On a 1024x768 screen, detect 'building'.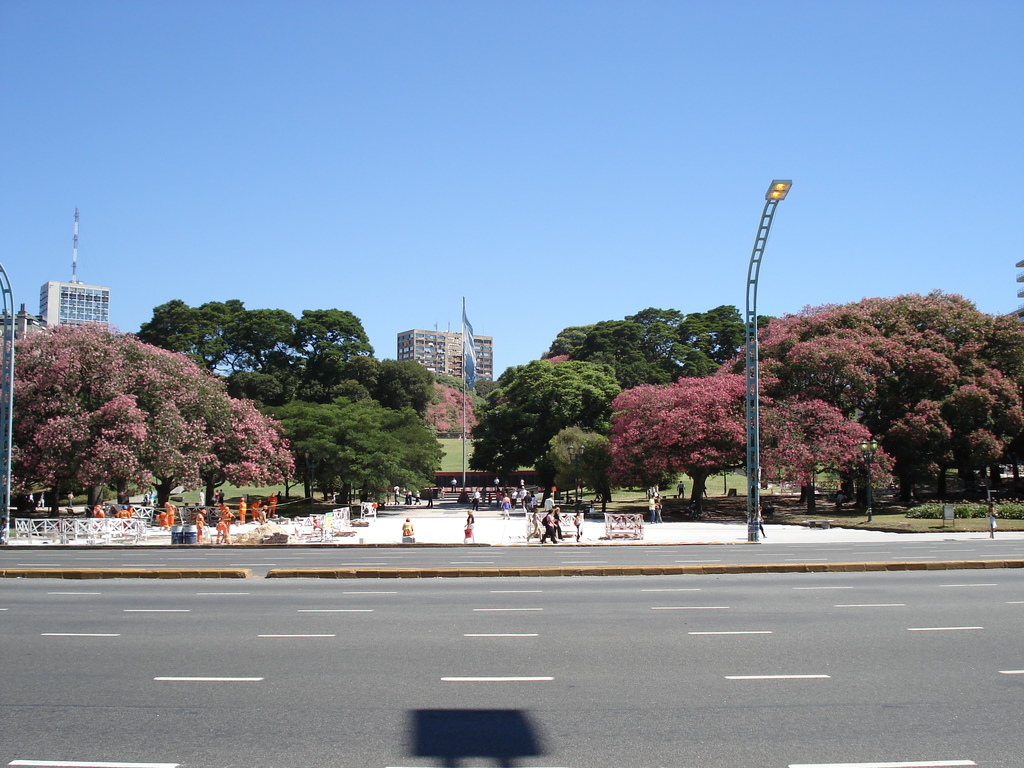
[40, 280, 113, 333].
